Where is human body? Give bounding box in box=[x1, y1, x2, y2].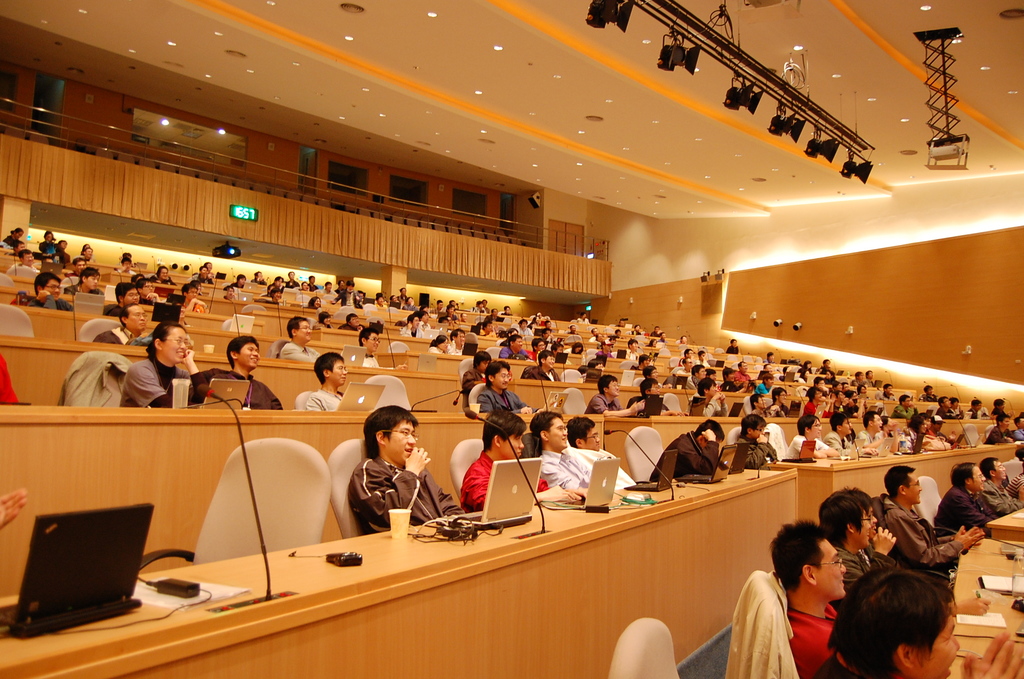
box=[680, 360, 698, 376].
